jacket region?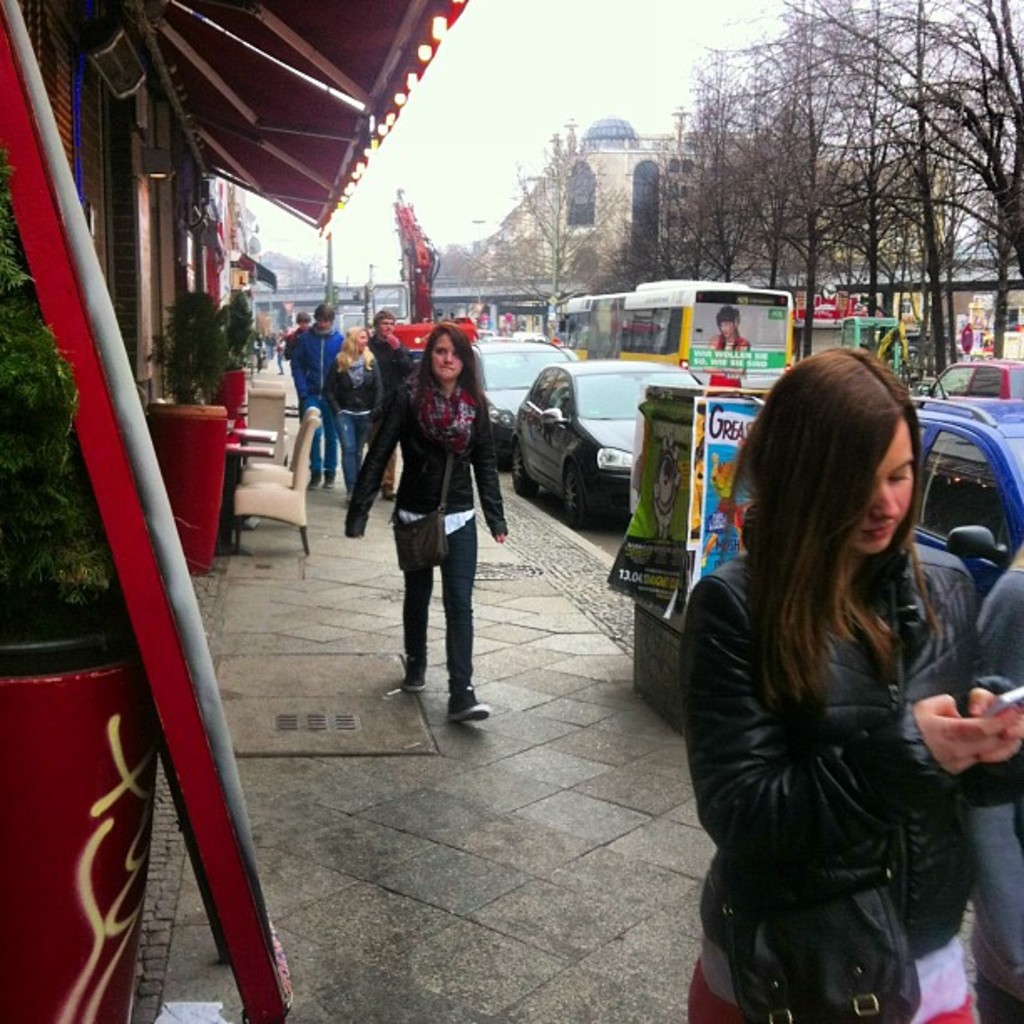
bbox=(370, 330, 398, 375)
